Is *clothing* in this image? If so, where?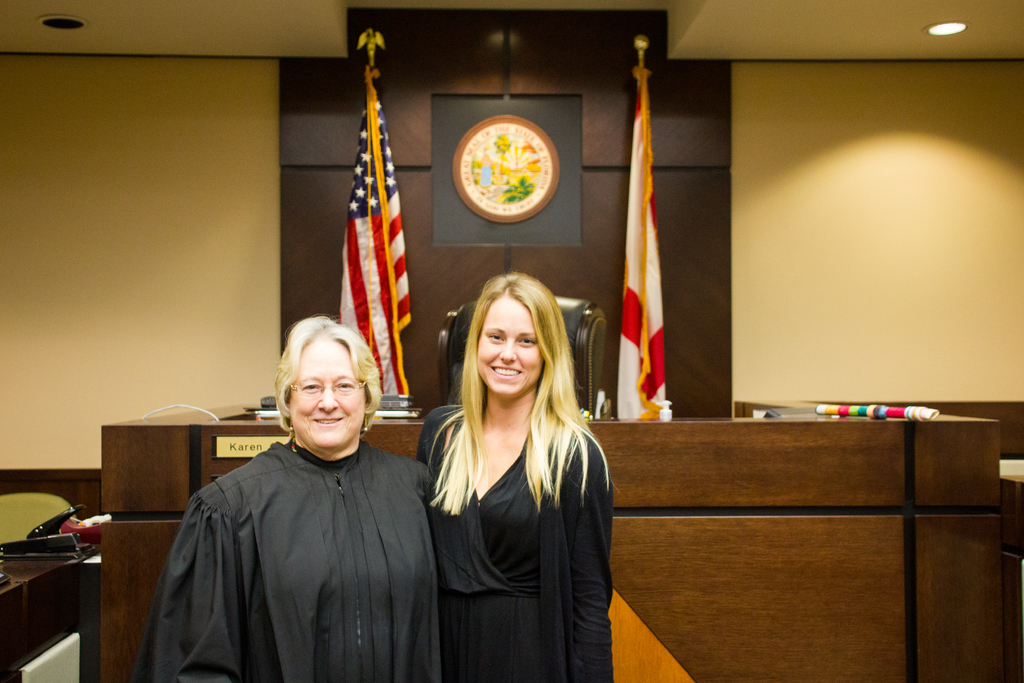
Yes, at {"left": 135, "top": 381, "right": 448, "bottom": 682}.
